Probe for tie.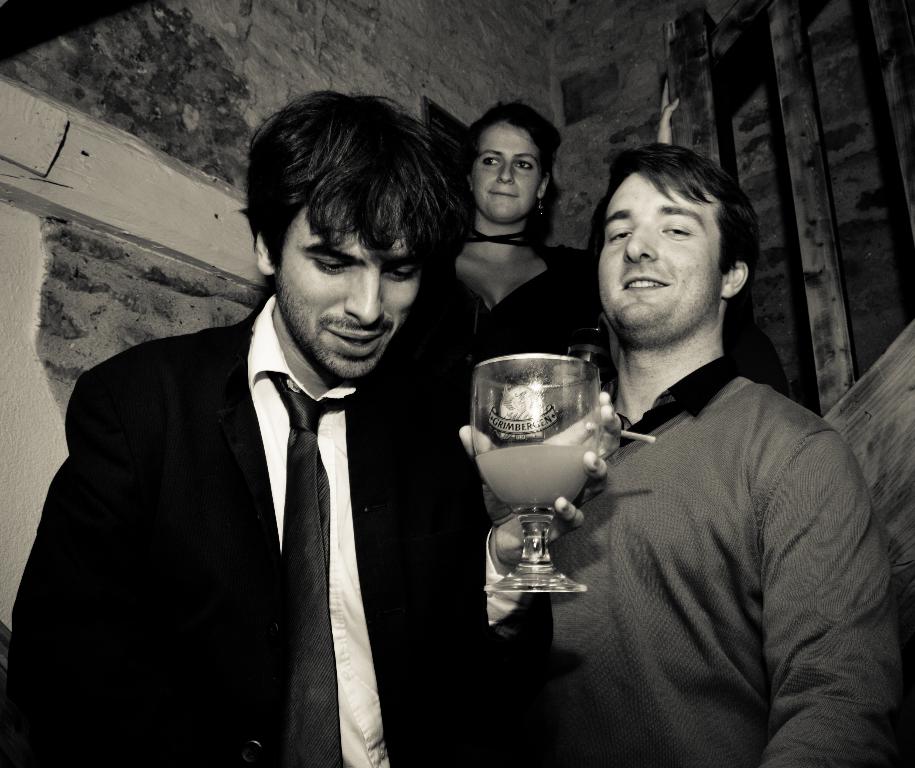
Probe result: left=269, top=371, right=357, bottom=766.
